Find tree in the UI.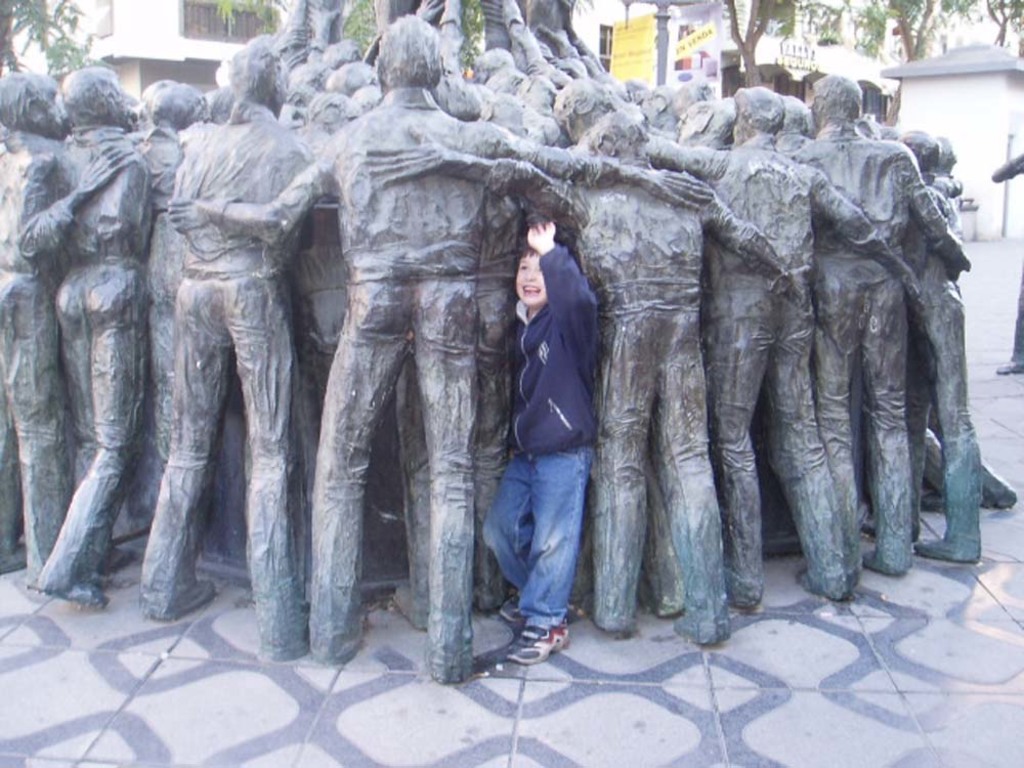
UI element at left=719, top=0, right=774, bottom=83.
